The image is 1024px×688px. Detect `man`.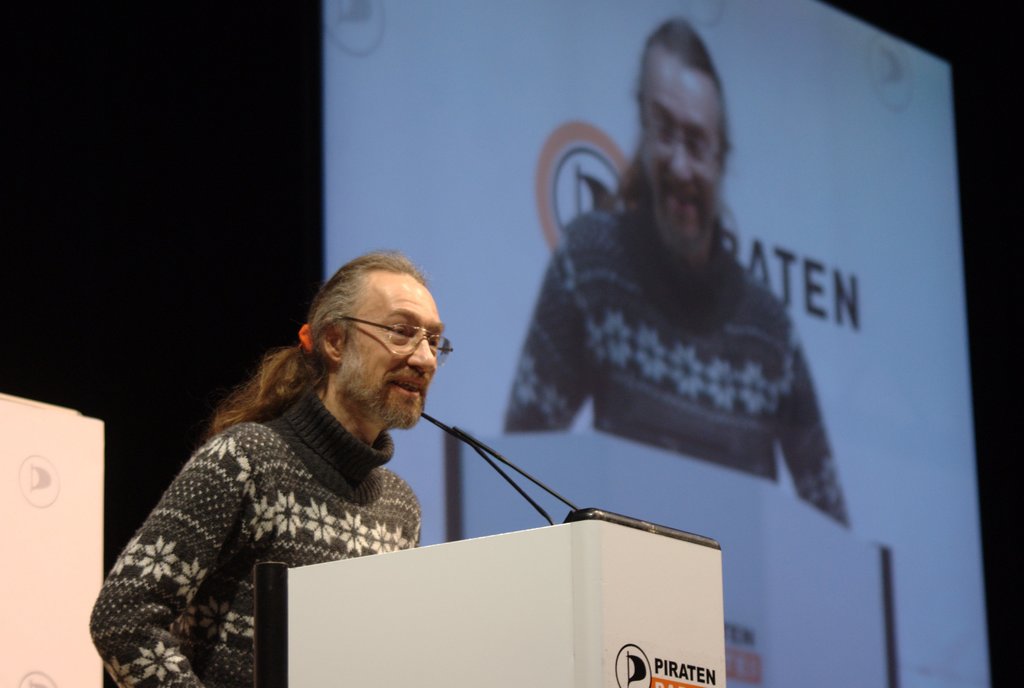
Detection: [x1=500, y1=18, x2=855, y2=528].
